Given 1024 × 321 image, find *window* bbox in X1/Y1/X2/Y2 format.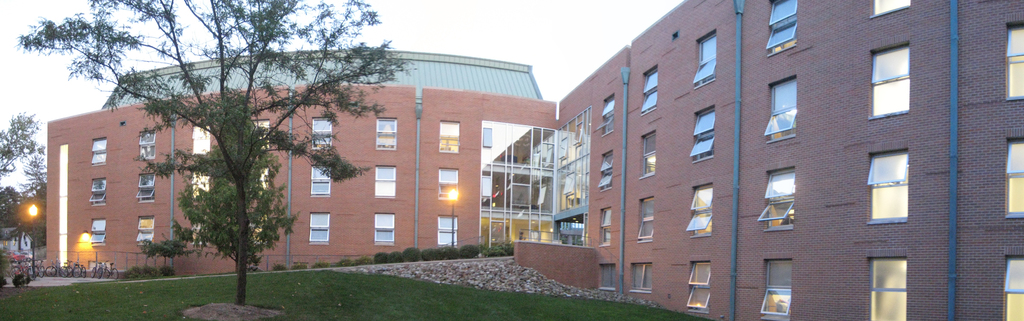
138/176/154/200.
